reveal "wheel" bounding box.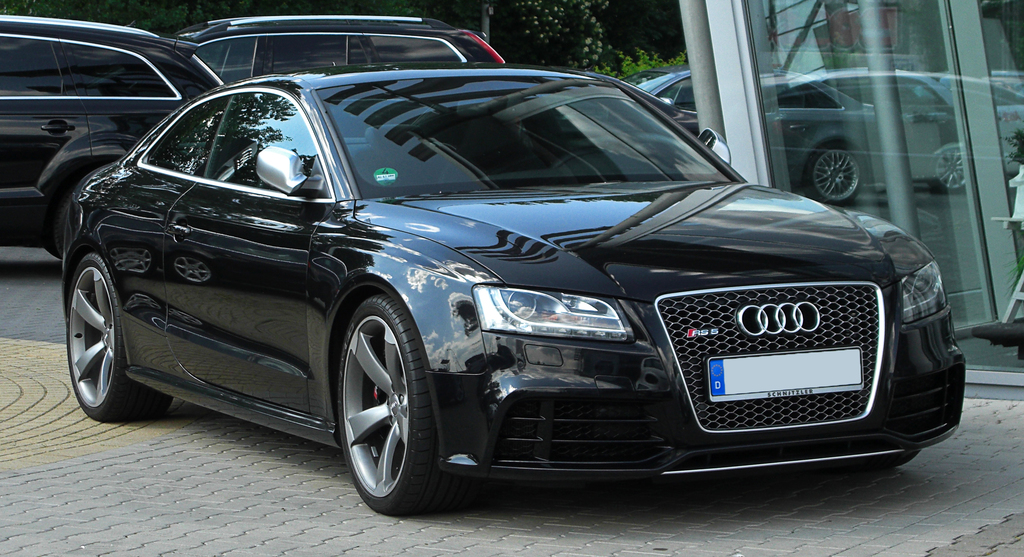
Revealed: l=548, t=145, r=617, b=174.
